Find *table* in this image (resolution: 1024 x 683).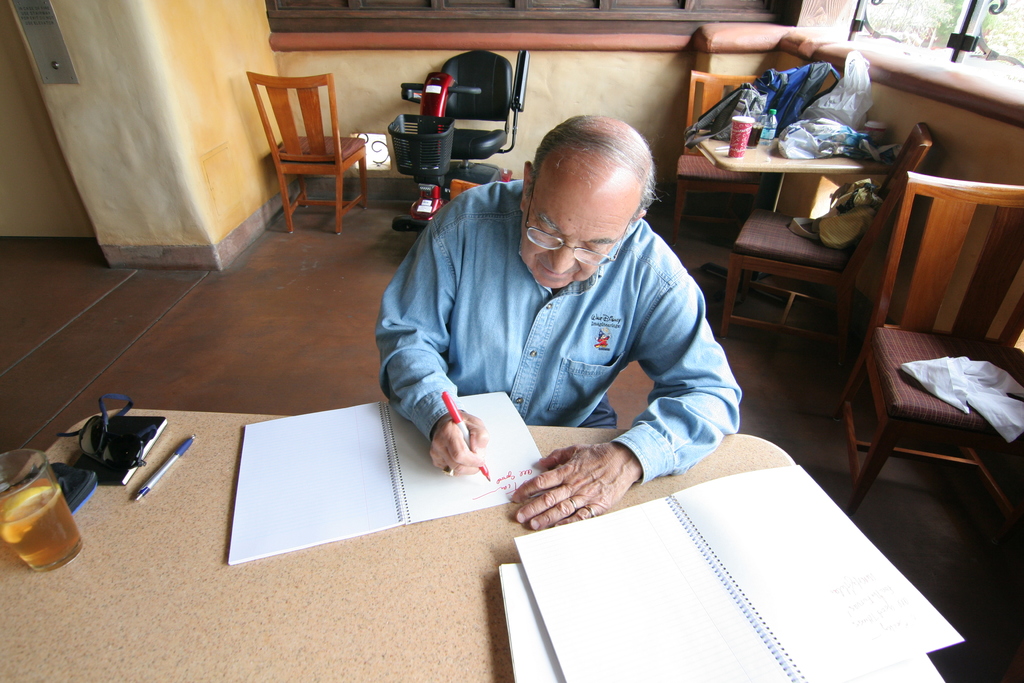
left=0, top=410, right=797, bottom=682.
